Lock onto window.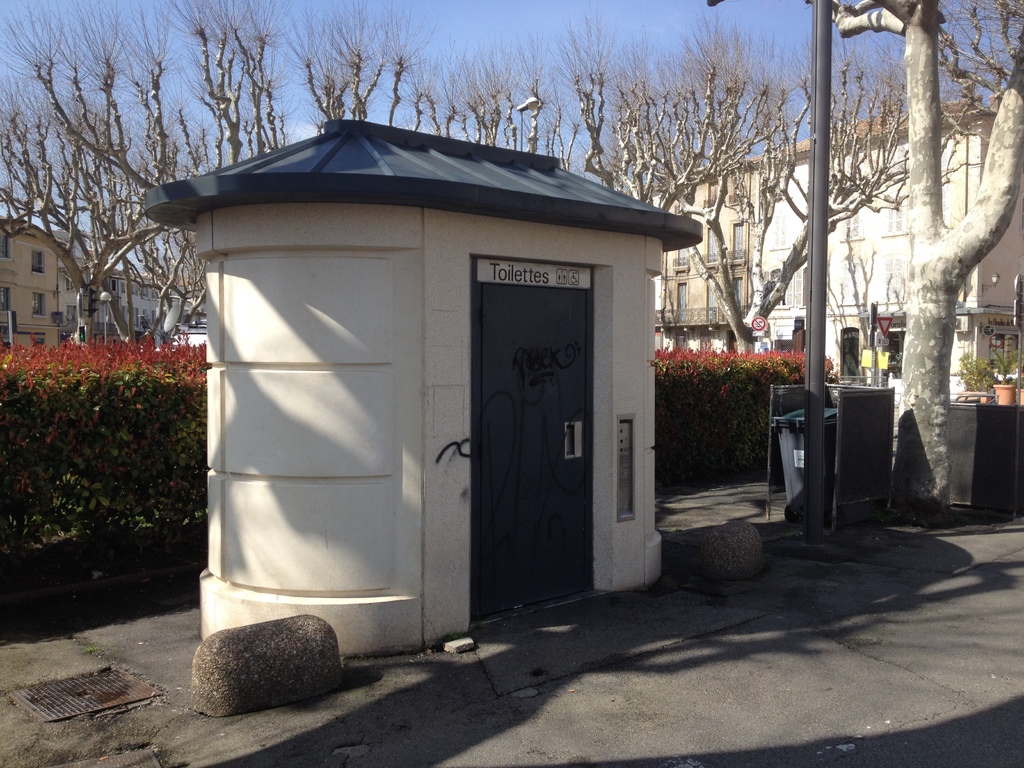
Locked: detection(674, 248, 689, 271).
